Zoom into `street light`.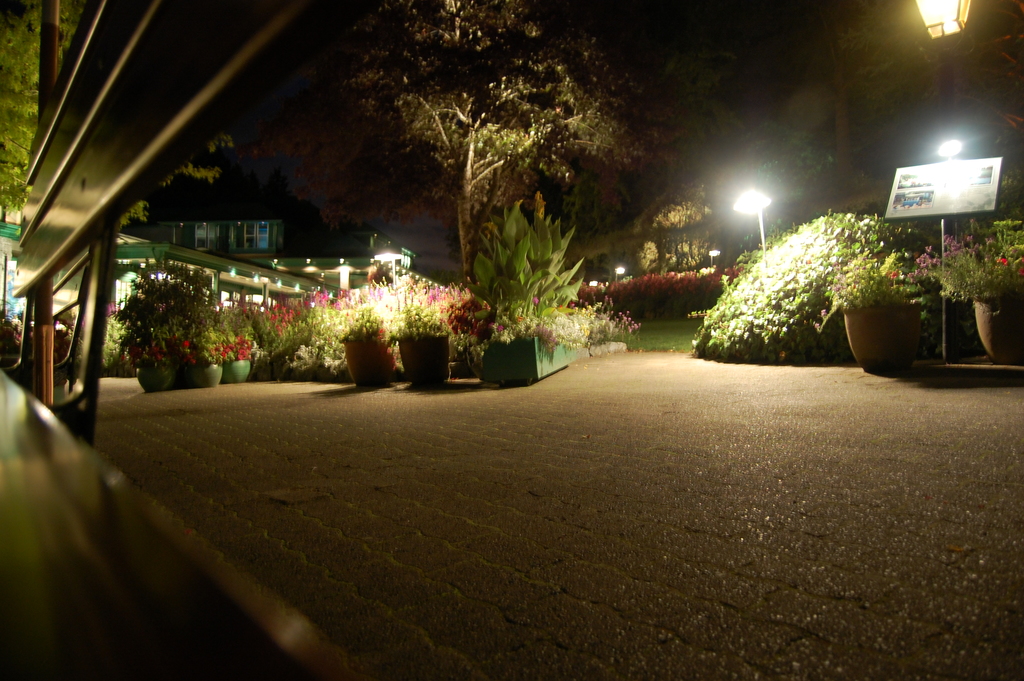
Zoom target: rect(612, 263, 626, 279).
